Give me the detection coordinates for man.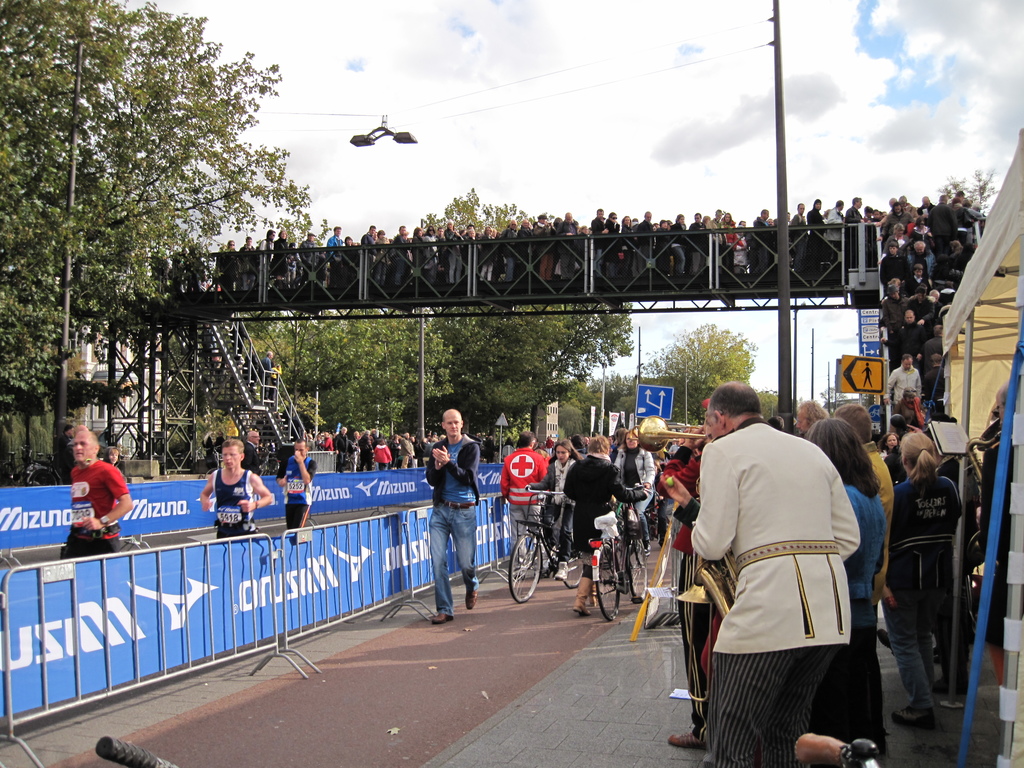
left=501, top=426, right=553, bottom=573.
